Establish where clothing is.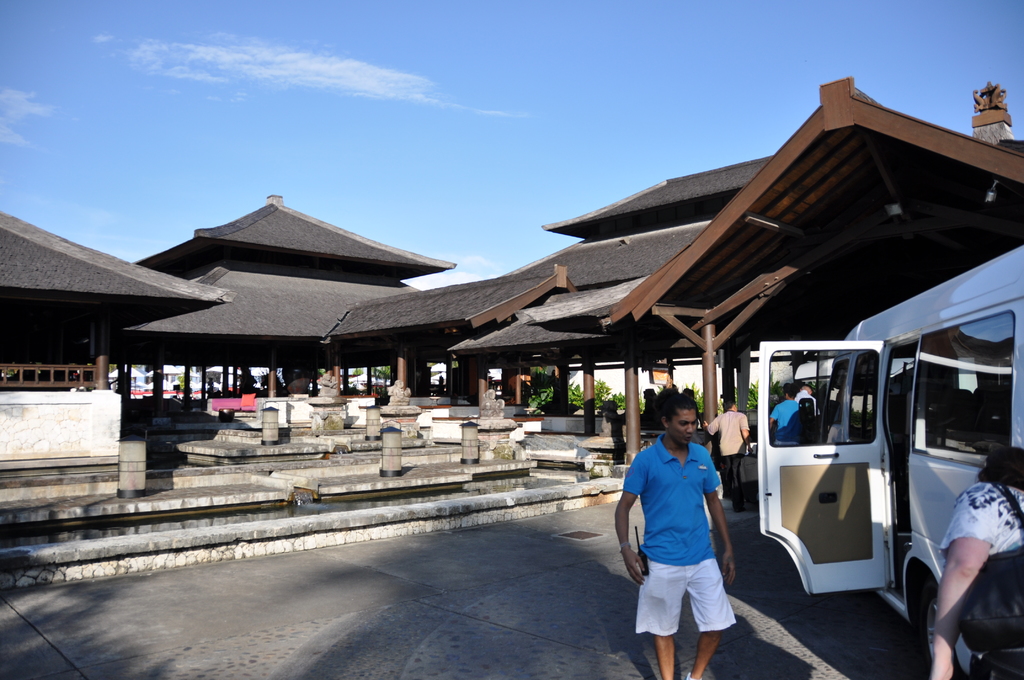
Established at rect(775, 396, 806, 446).
